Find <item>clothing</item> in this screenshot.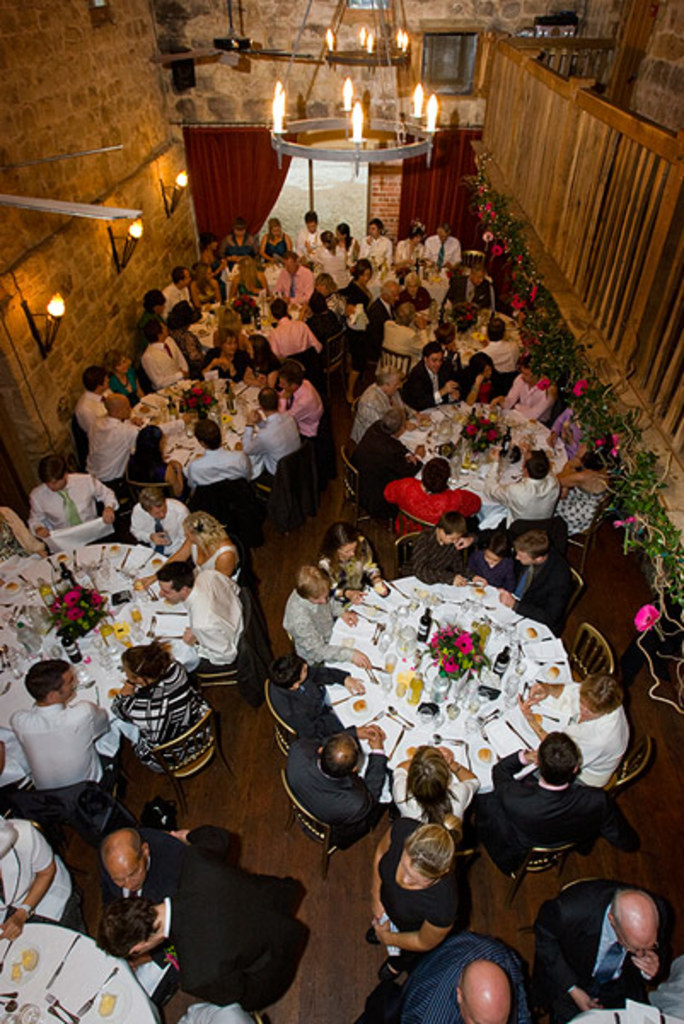
The bounding box for <item>clothing</item> is [x1=421, y1=239, x2=461, y2=270].
